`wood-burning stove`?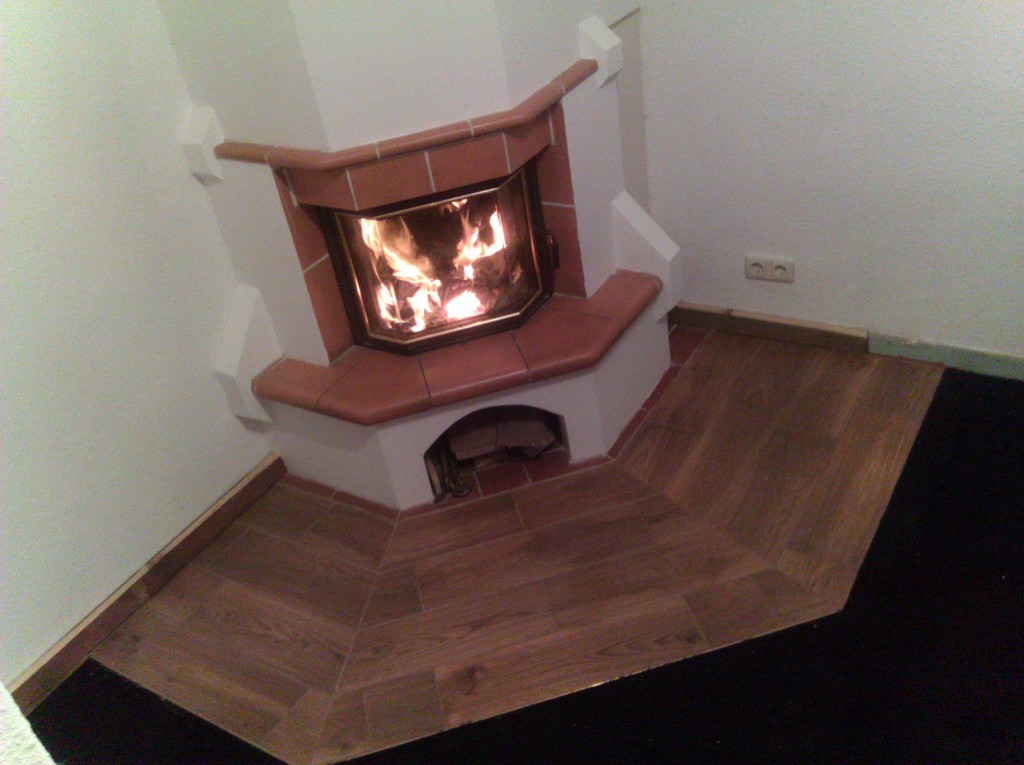
region(317, 161, 556, 357)
